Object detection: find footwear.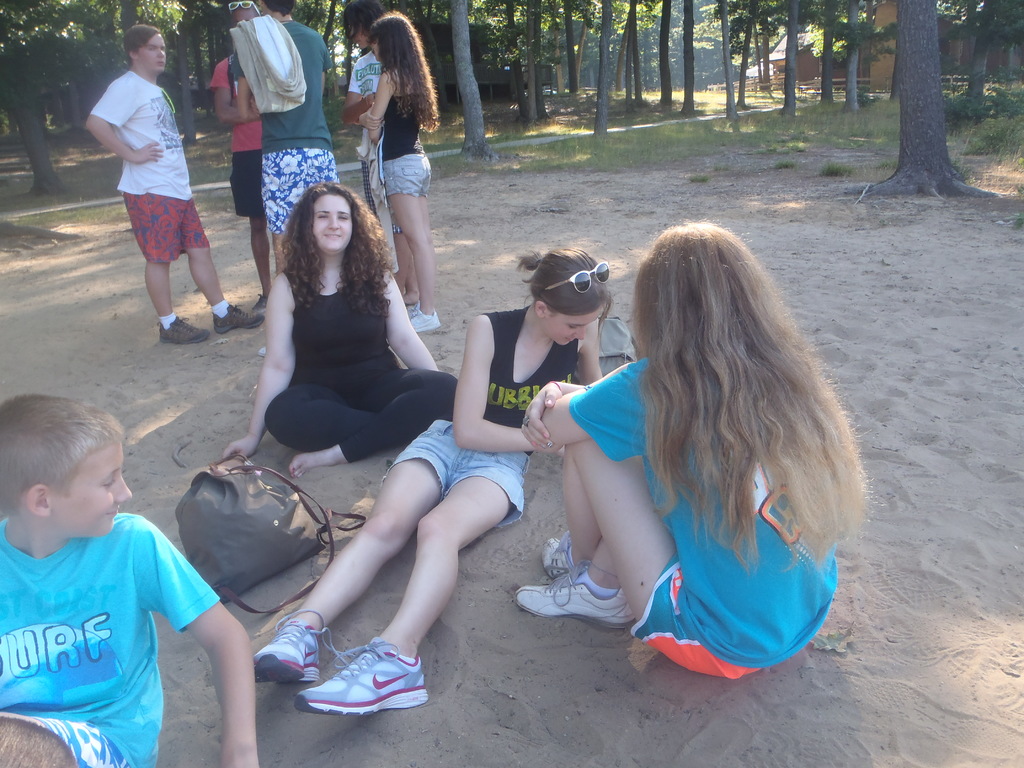
516, 559, 636, 627.
